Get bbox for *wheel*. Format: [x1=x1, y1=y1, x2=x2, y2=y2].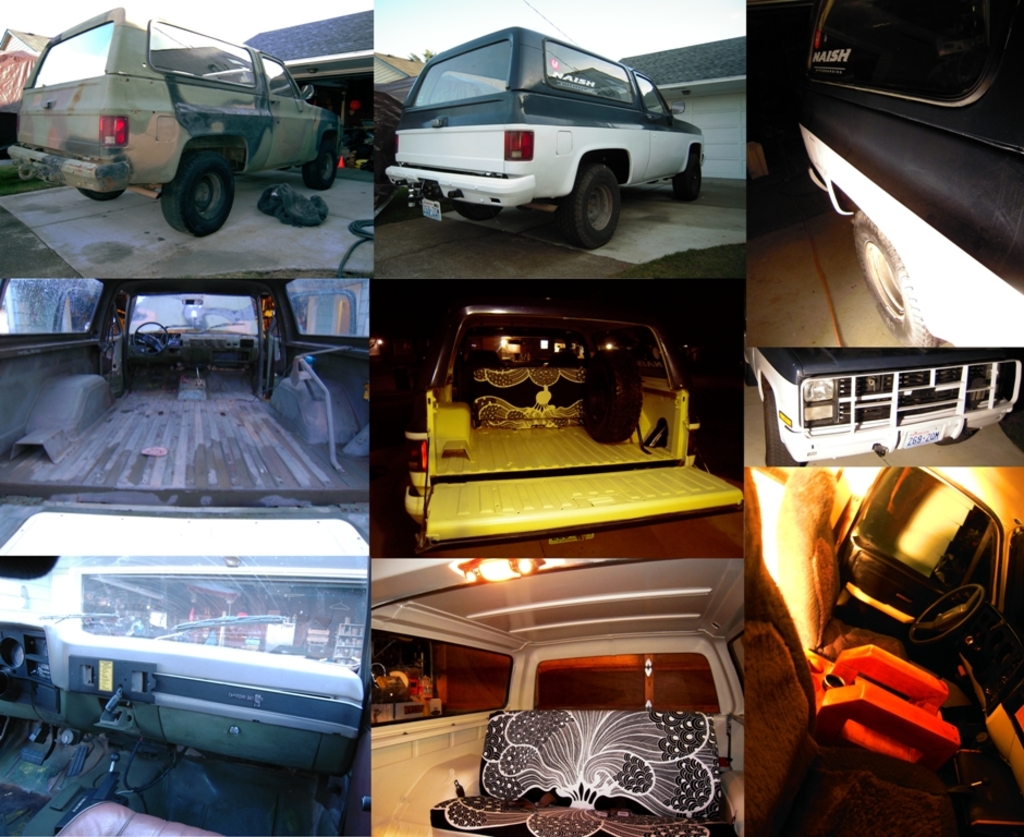
[x1=850, y1=210, x2=950, y2=352].
